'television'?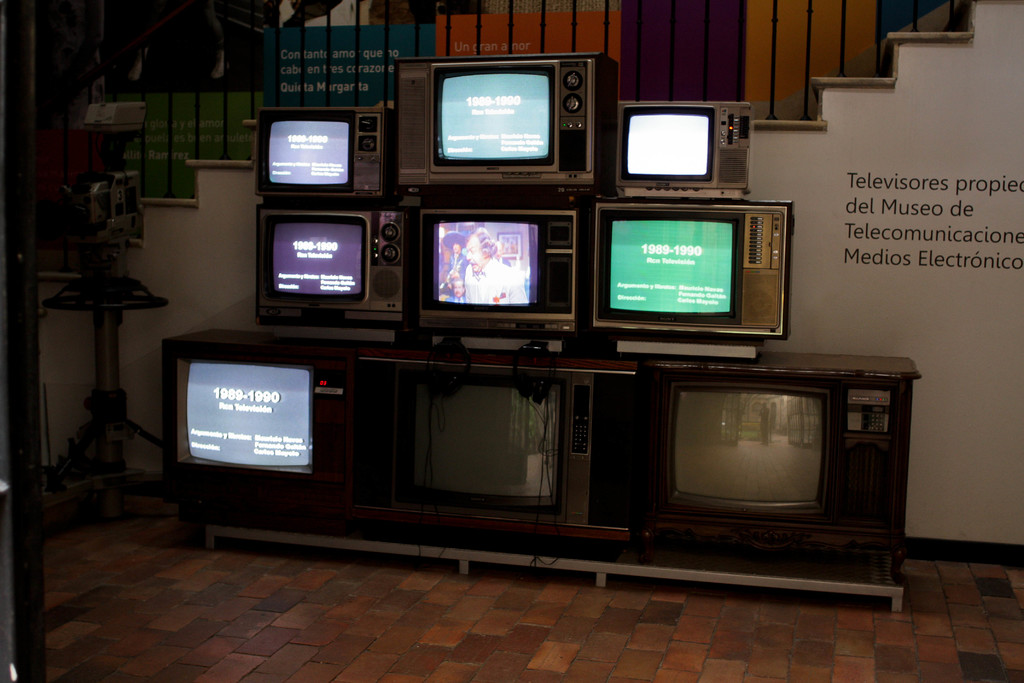
pyautogui.locateOnScreen(634, 366, 919, 578)
